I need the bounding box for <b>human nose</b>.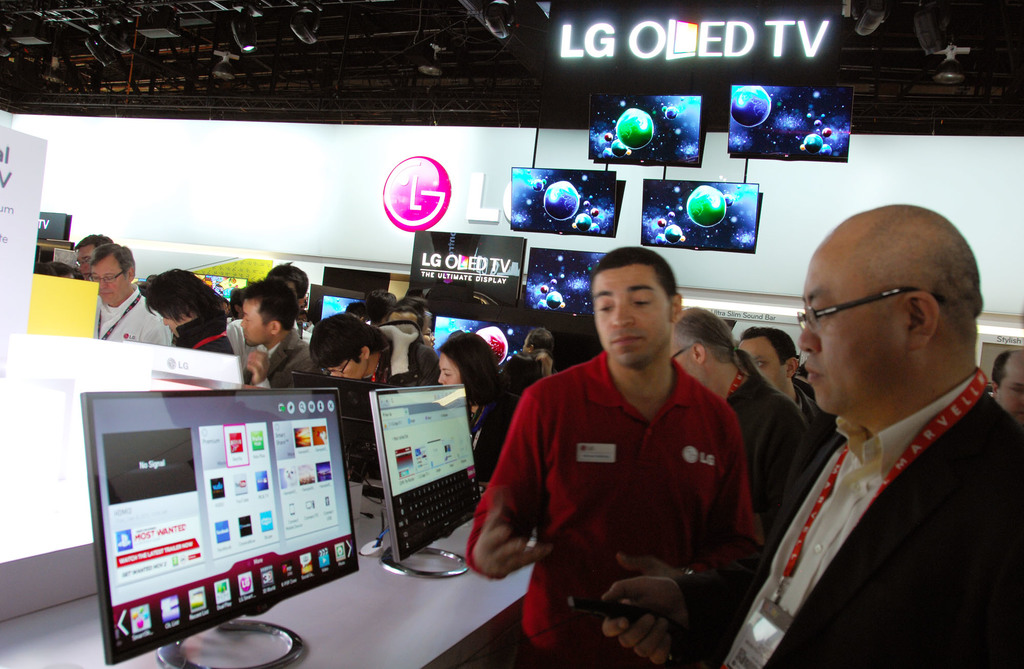
Here it is: Rect(237, 318, 244, 330).
